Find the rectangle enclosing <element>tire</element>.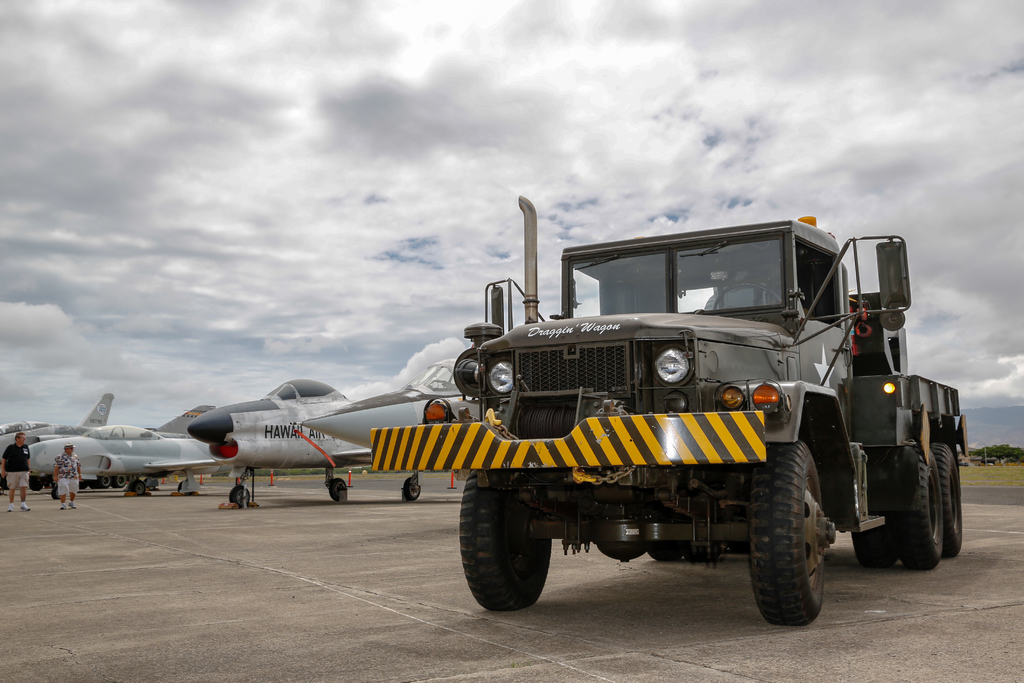
{"left": 230, "top": 485, "right": 252, "bottom": 506}.
